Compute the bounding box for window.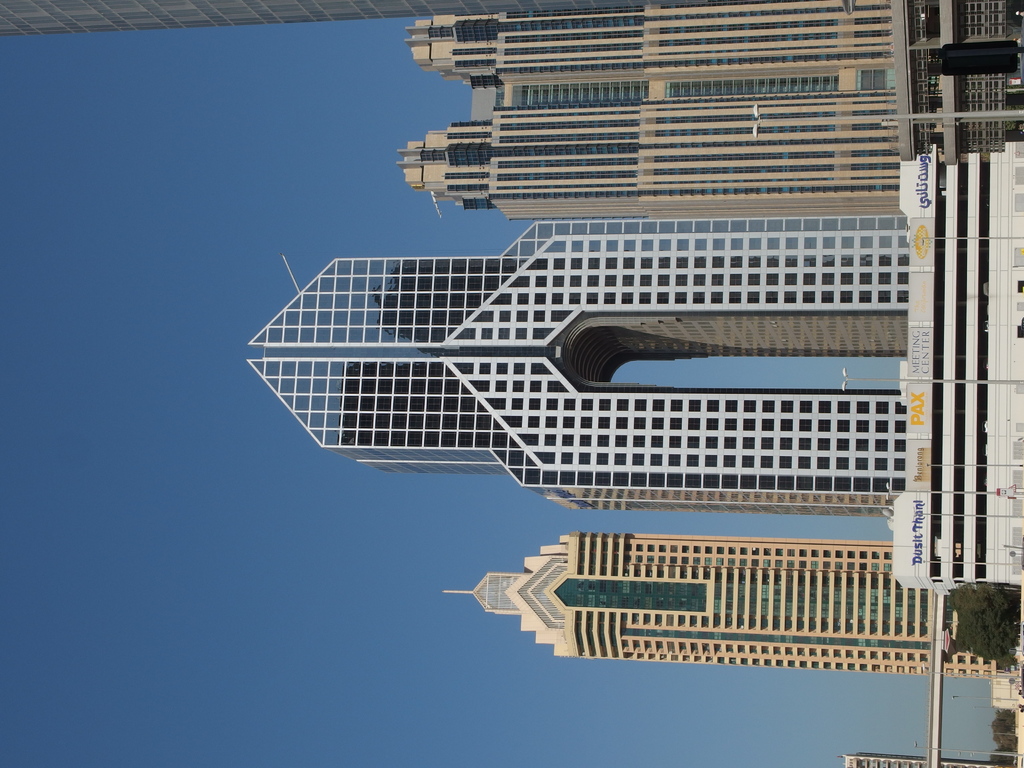
{"x1": 562, "y1": 451, "x2": 573, "y2": 464}.
